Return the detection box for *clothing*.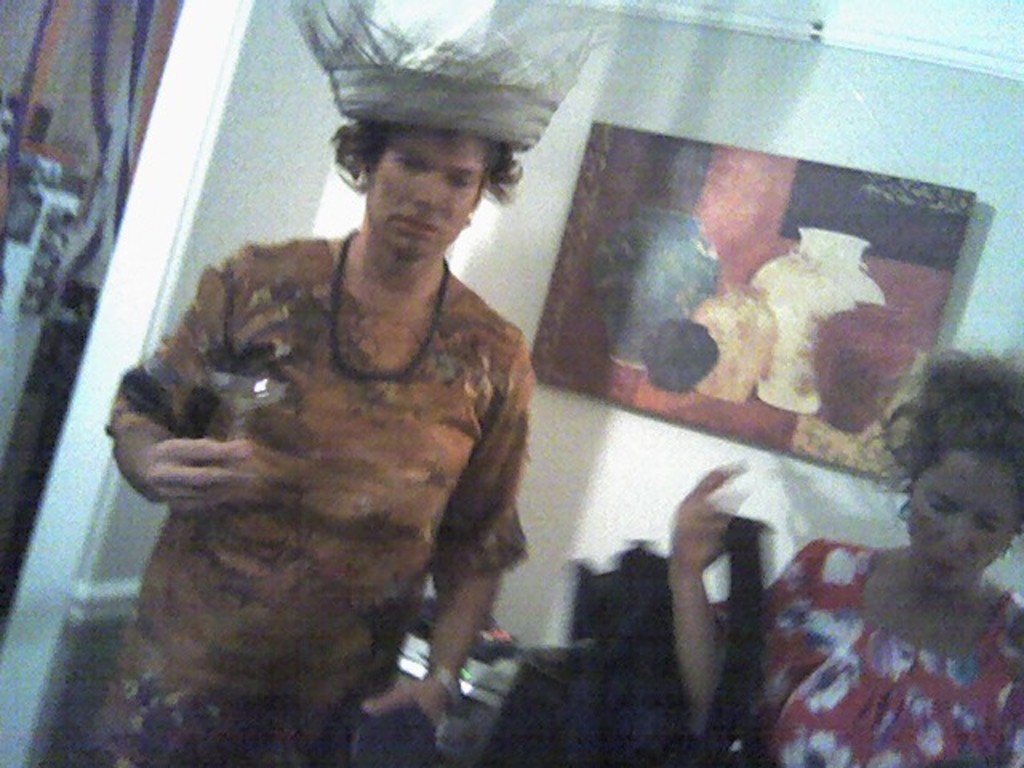
88,203,568,728.
